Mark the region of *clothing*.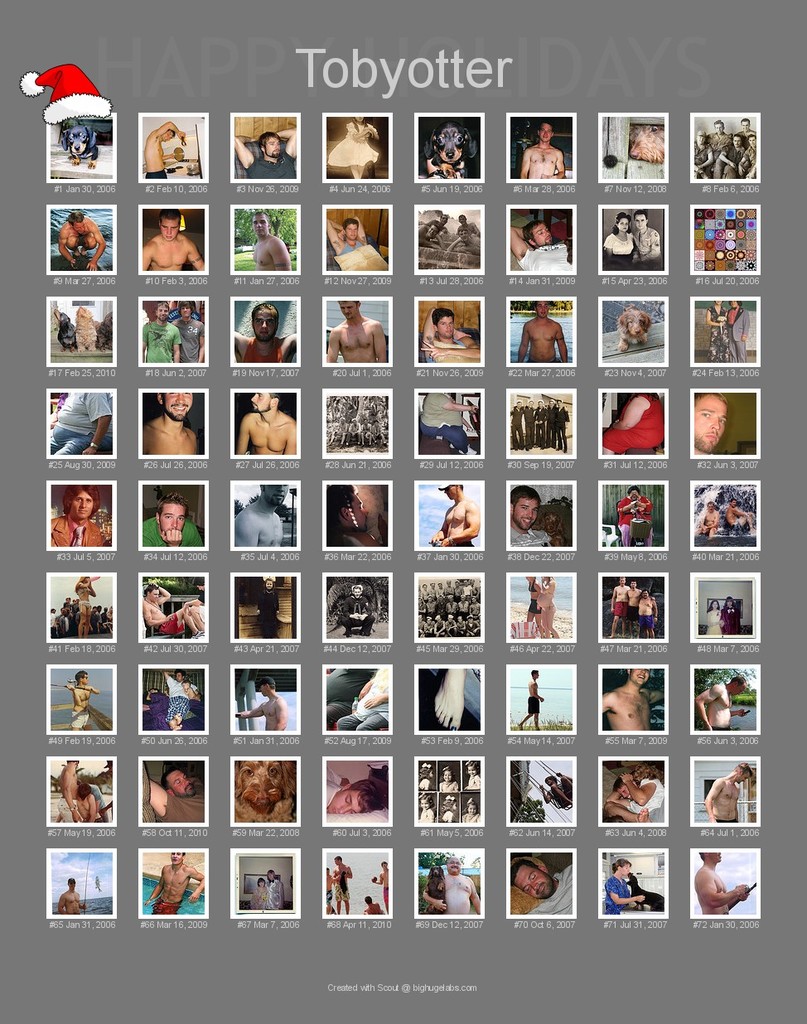
Region: detection(340, 239, 365, 255).
